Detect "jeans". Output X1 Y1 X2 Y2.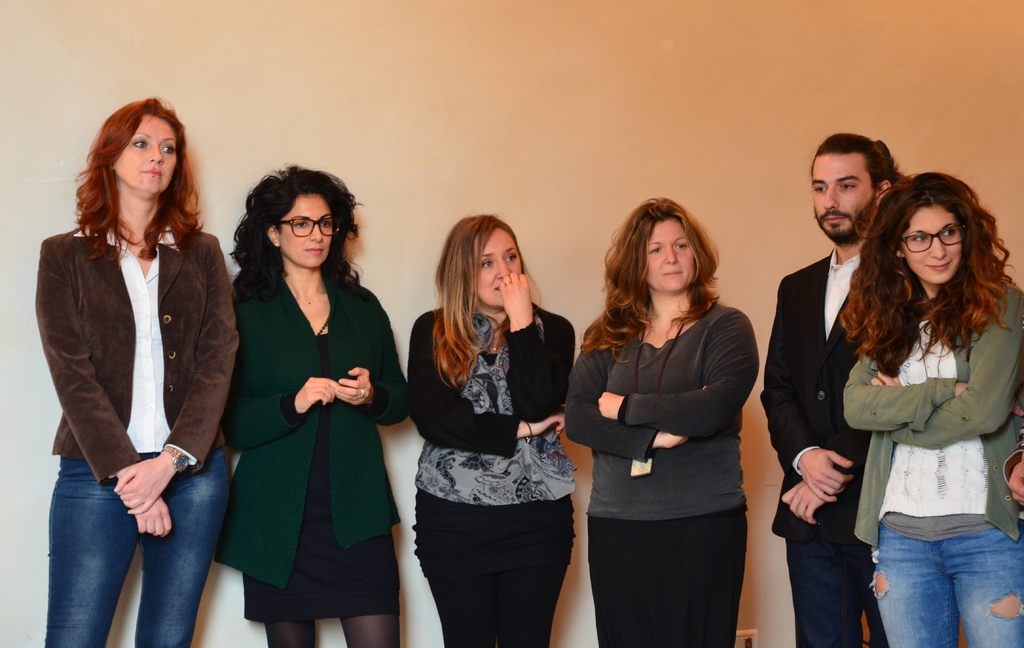
785 544 885 647.
